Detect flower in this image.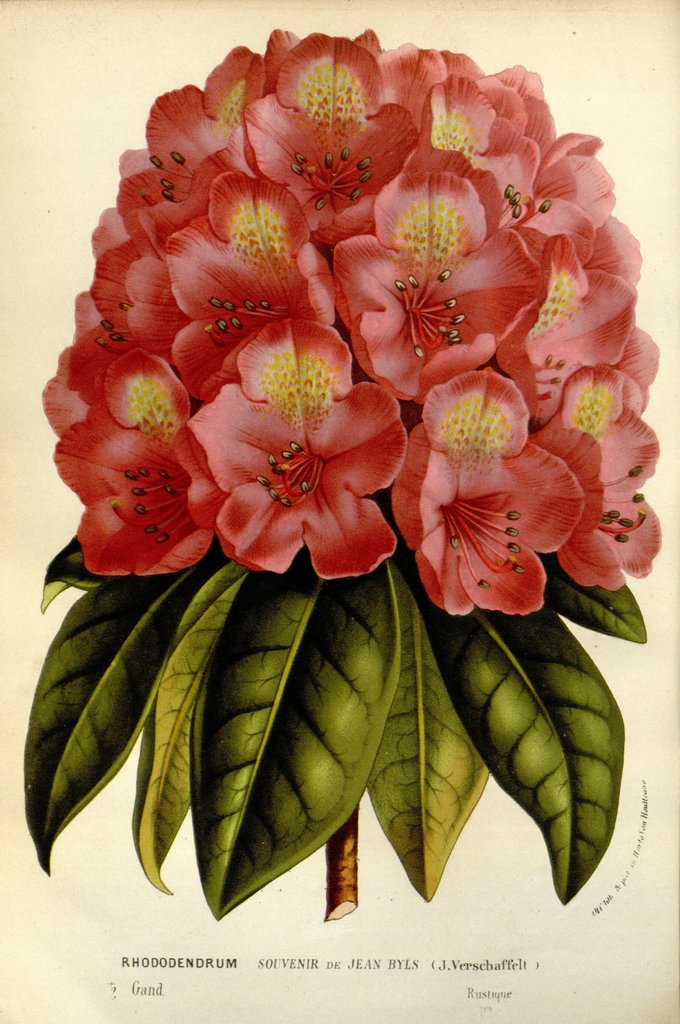
Detection: 186,301,412,572.
